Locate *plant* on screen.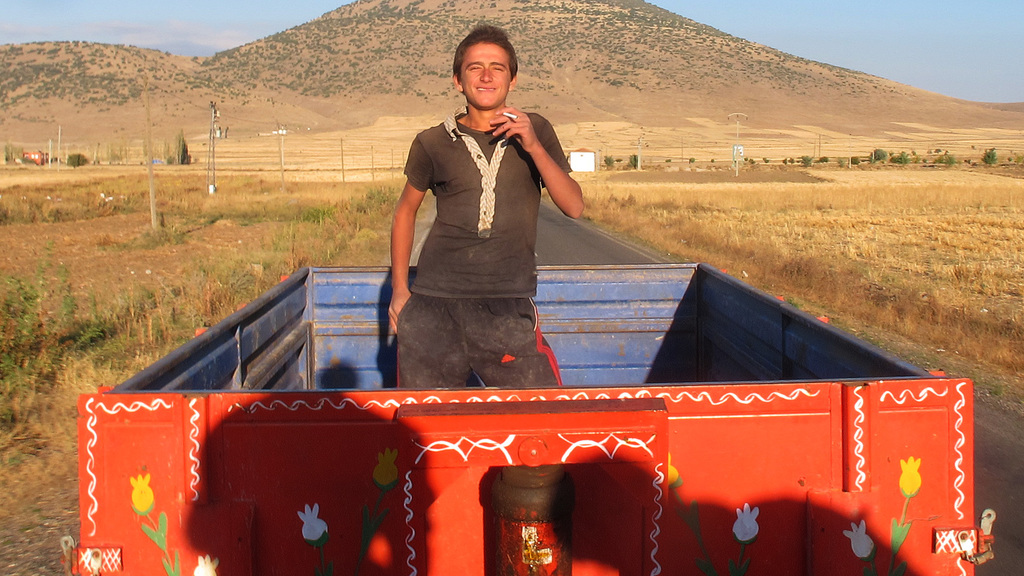
On screen at <bbox>813, 152, 826, 166</bbox>.
